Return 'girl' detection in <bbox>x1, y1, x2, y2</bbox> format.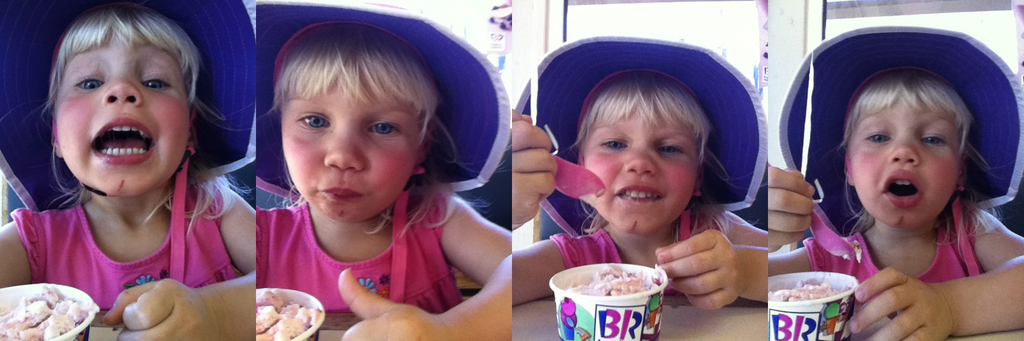
<bbox>1, 0, 262, 337</bbox>.
